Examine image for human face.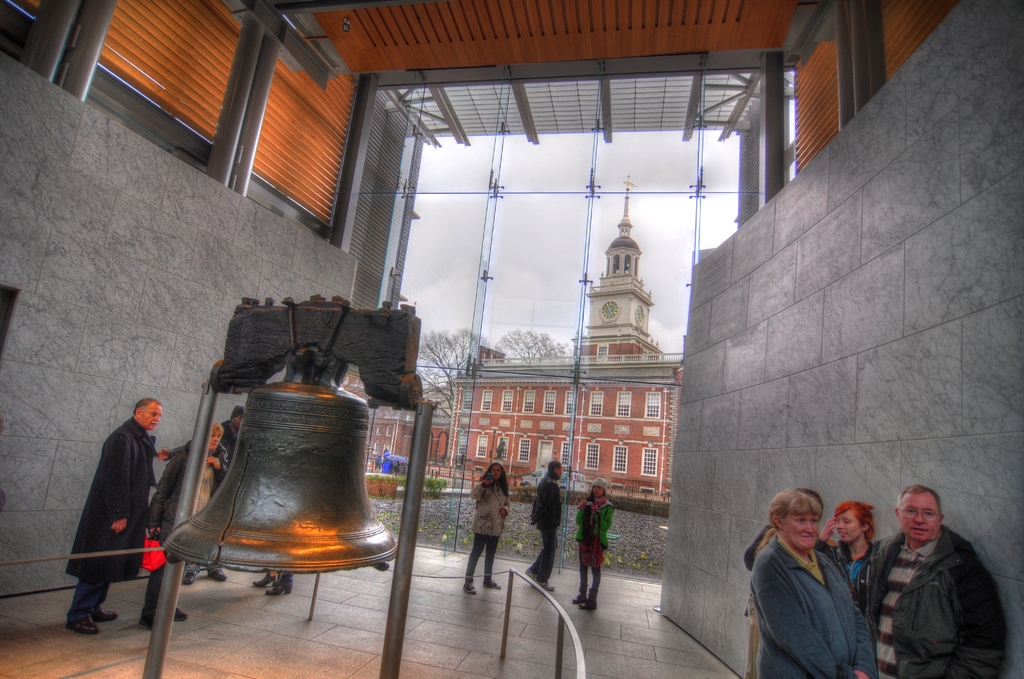
Examination result: [210,433,224,449].
